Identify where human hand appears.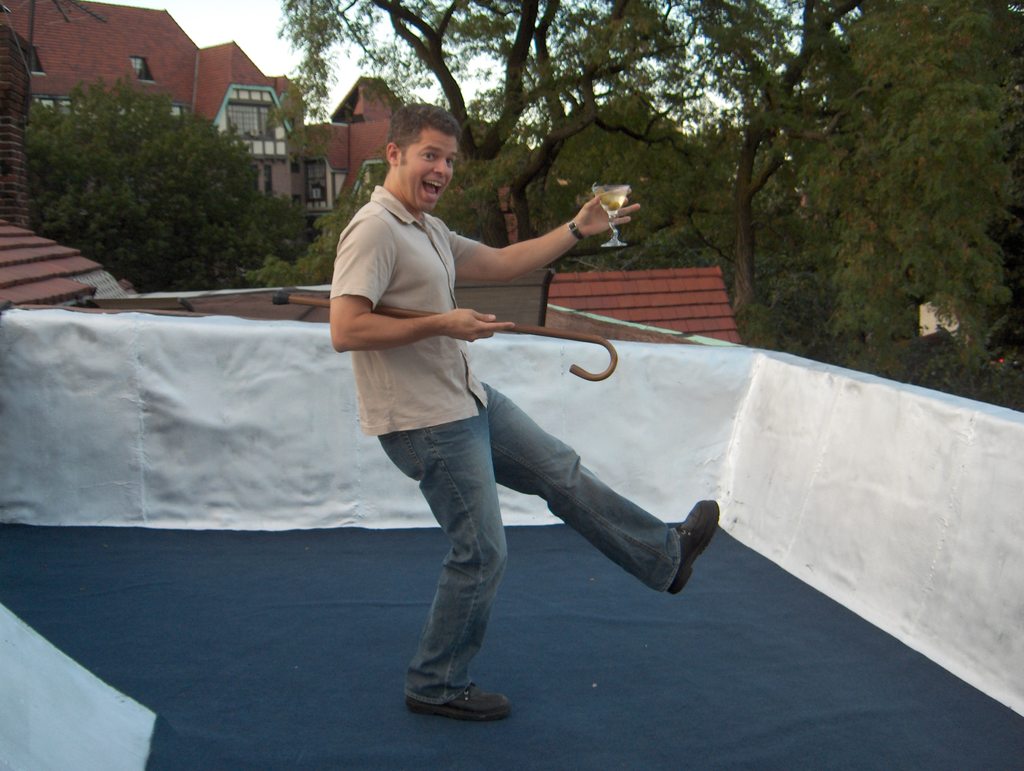
Appears at Rect(440, 305, 515, 346).
